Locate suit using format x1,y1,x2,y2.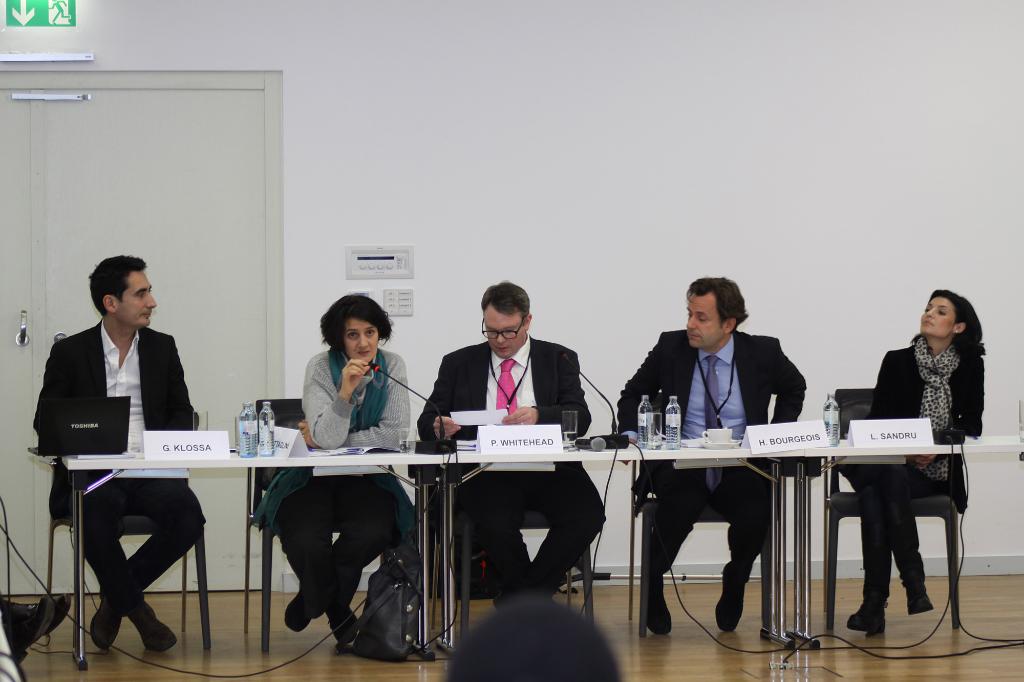
34,292,202,636.
